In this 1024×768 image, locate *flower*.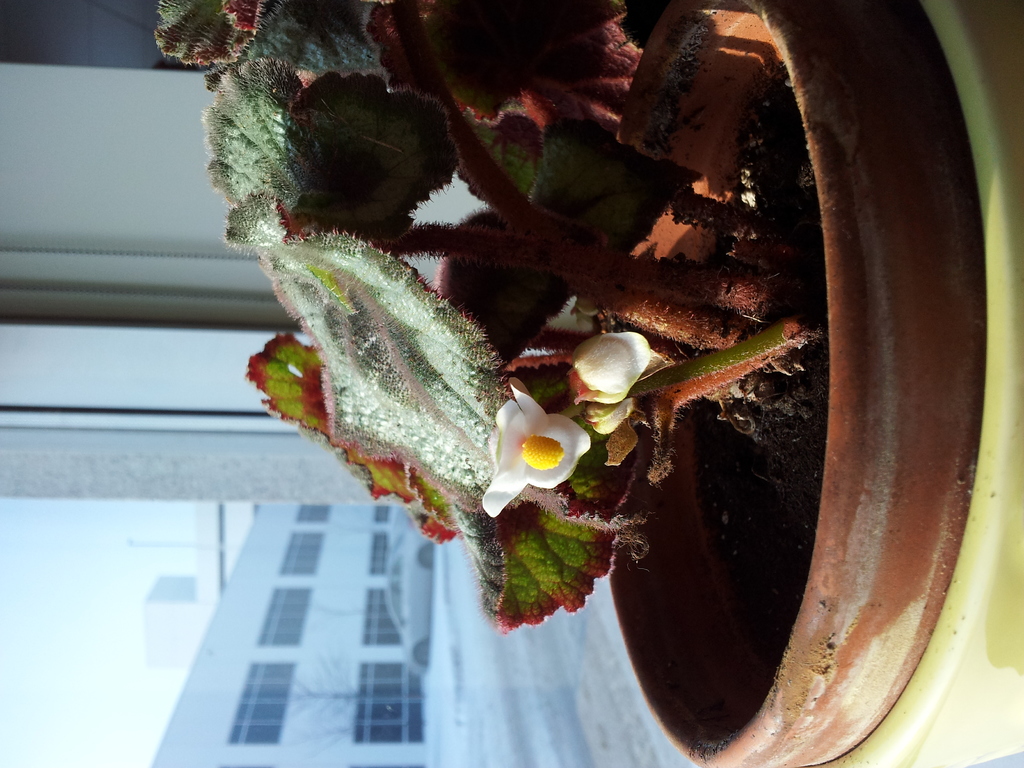
Bounding box: Rect(489, 386, 596, 500).
